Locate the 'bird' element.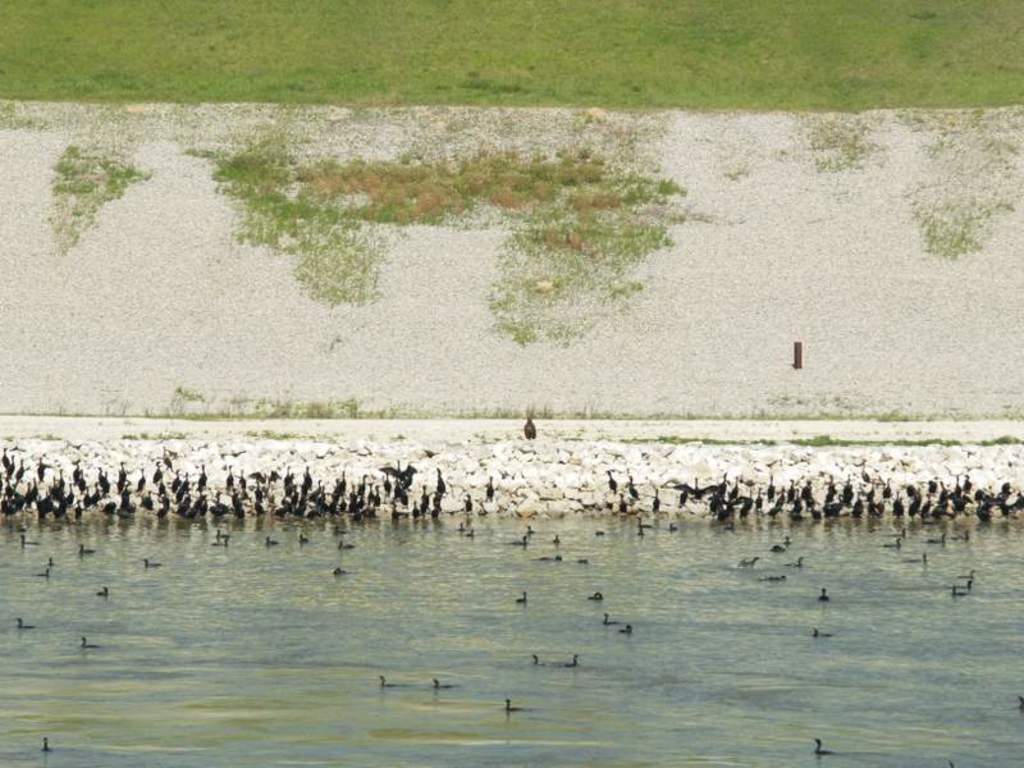
Element bbox: (x1=745, y1=559, x2=756, y2=563).
